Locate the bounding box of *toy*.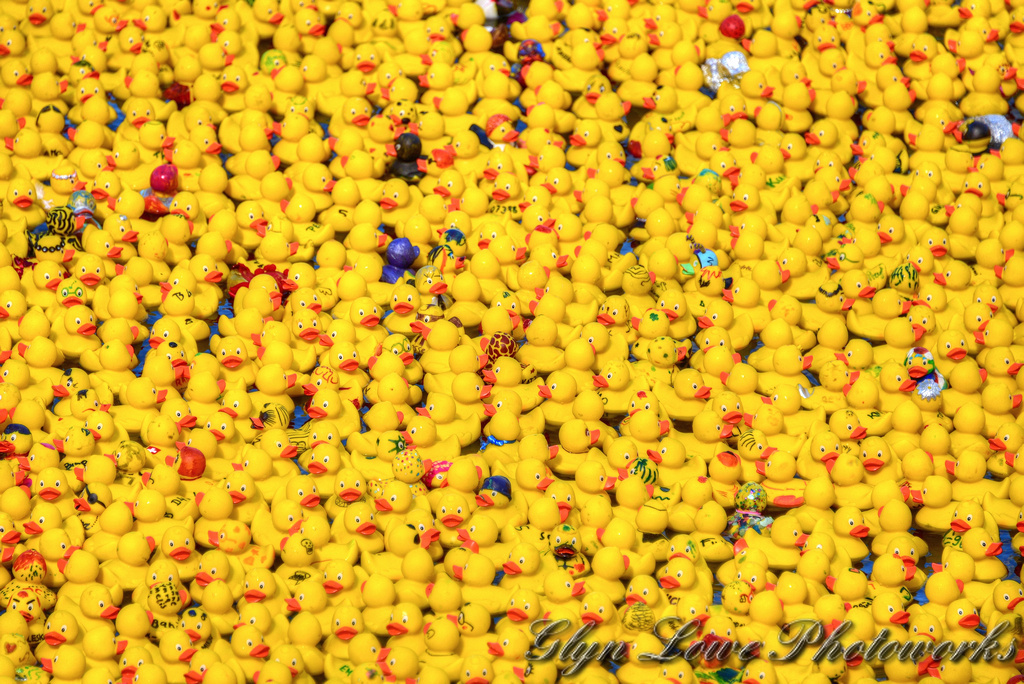
Bounding box: left=195, top=488, right=252, bottom=544.
